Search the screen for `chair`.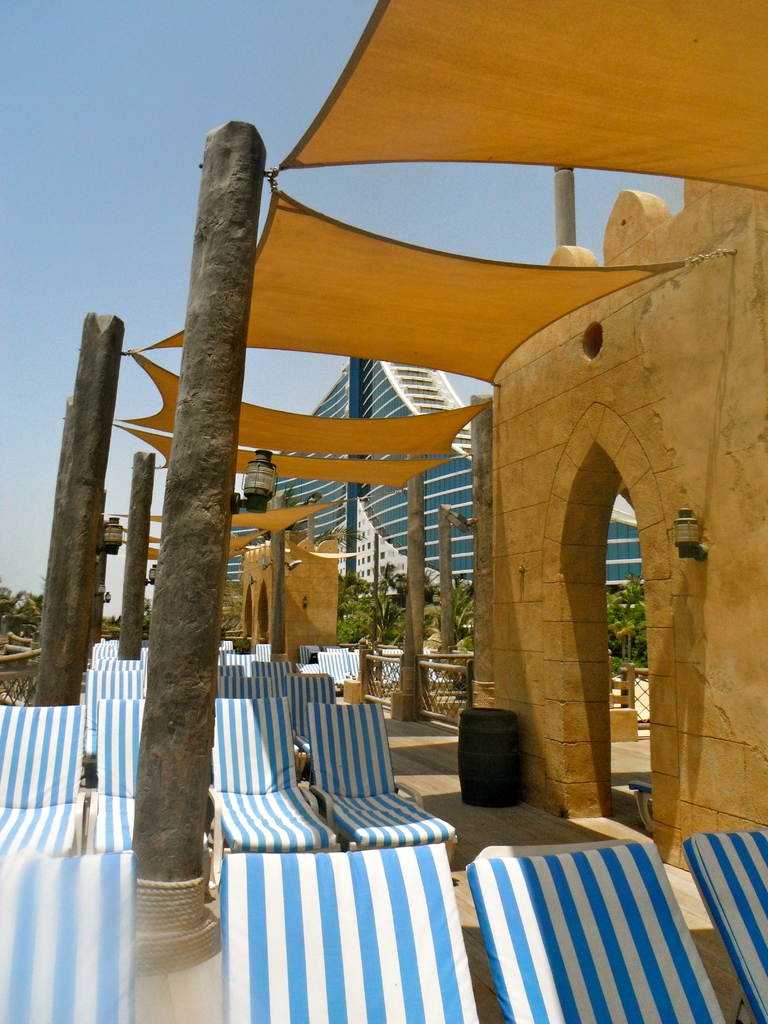
Found at {"x1": 203, "y1": 693, "x2": 334, "y2": 910}.
